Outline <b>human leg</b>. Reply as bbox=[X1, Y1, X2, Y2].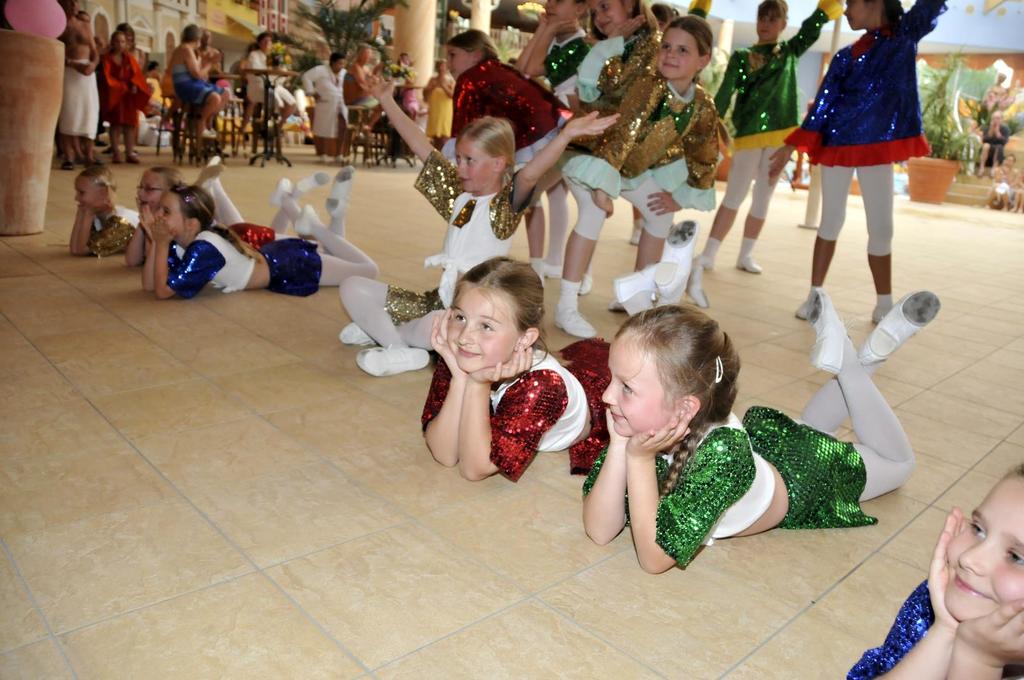
bbox=[550, 178, 568, 276].
